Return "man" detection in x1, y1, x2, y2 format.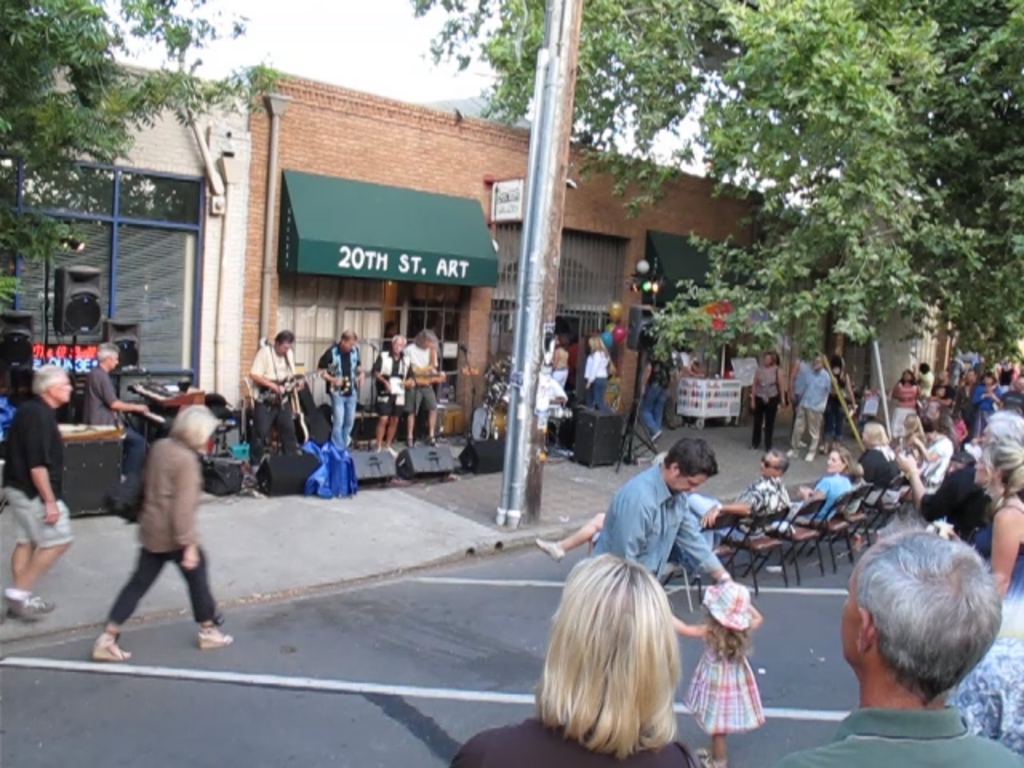
784, 354, 830, 470.
